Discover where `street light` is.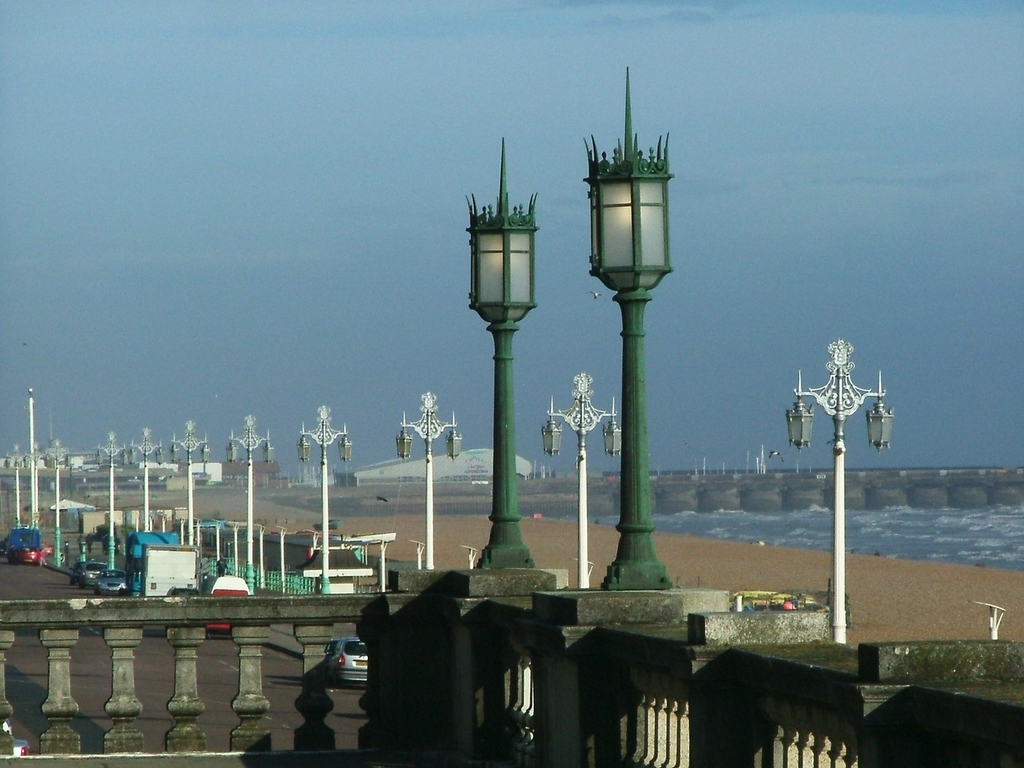
Discovered at detection(46, 439, 78, 567).
